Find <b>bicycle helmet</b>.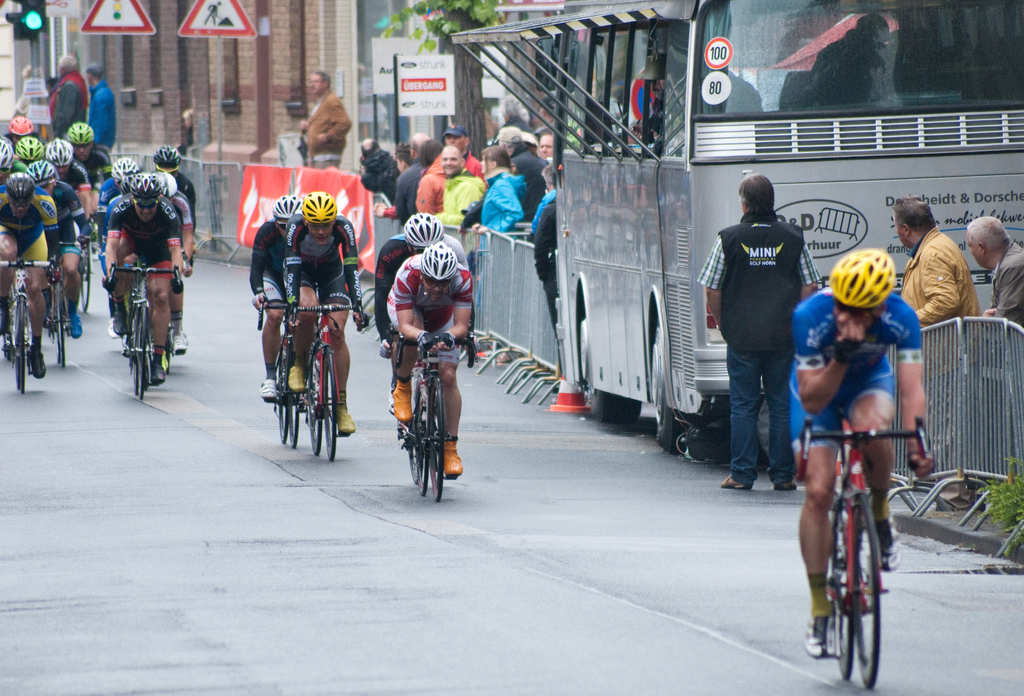
(152, 144, 180, 176).
